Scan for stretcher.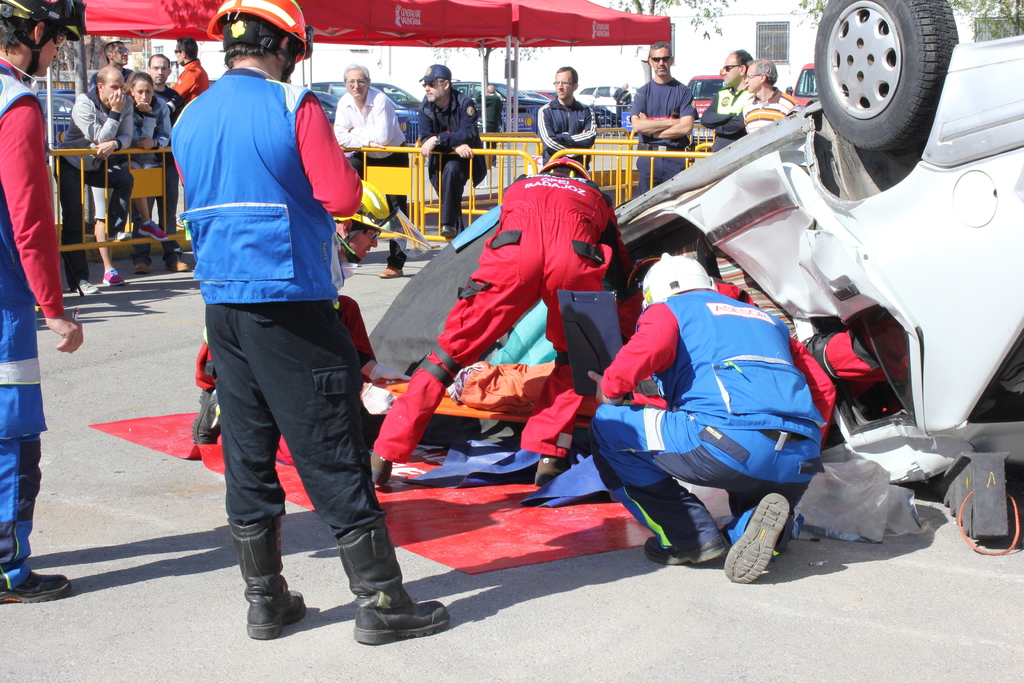
Scan result: {"x1": 370, "y1": 378, "x2": 597, "y2": 432}.
